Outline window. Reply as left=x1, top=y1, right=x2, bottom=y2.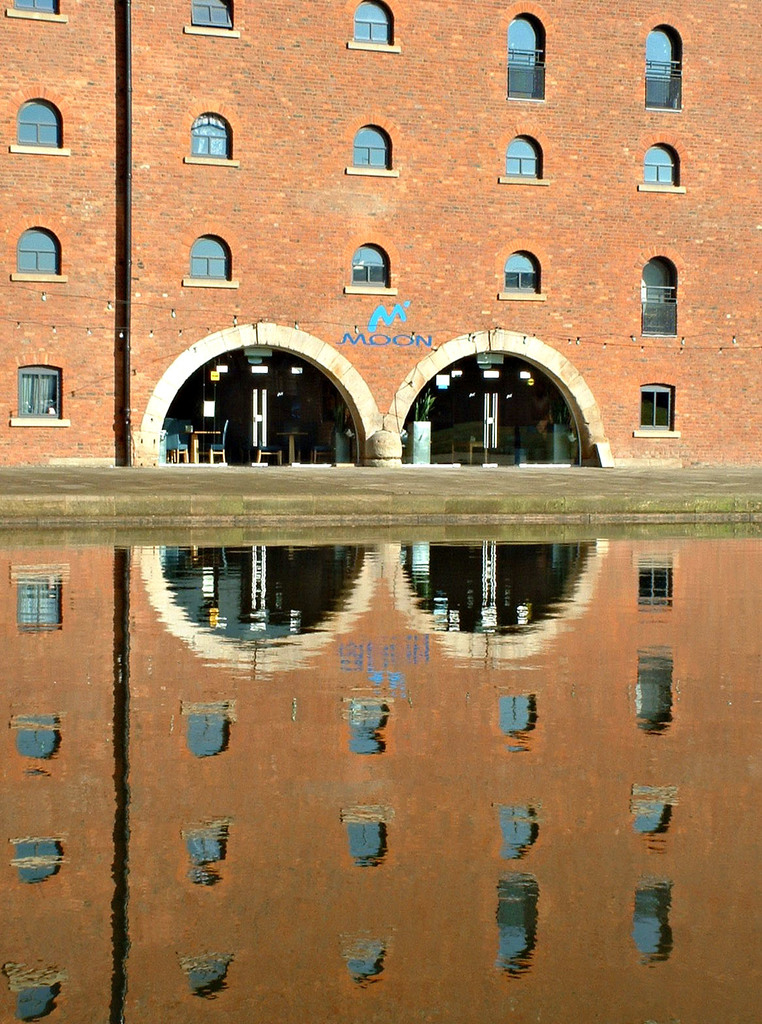
left=5, top=0, right=71, bottom=22.
